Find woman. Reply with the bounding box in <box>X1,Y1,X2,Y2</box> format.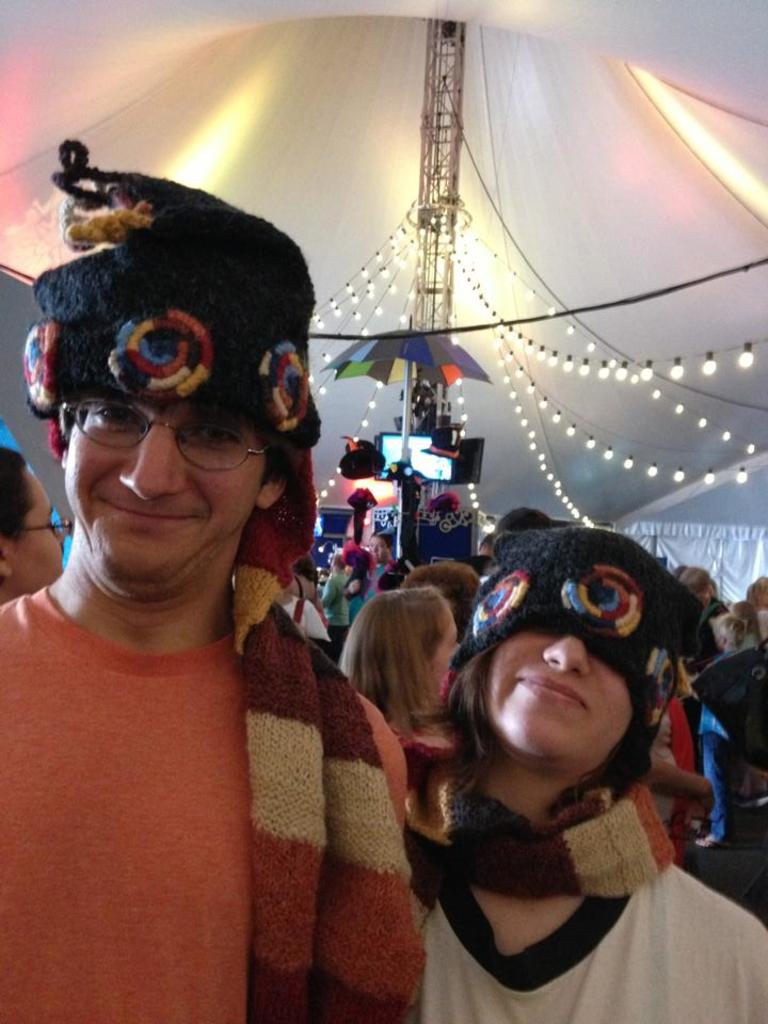
<box>320,540,386,625</box>.
